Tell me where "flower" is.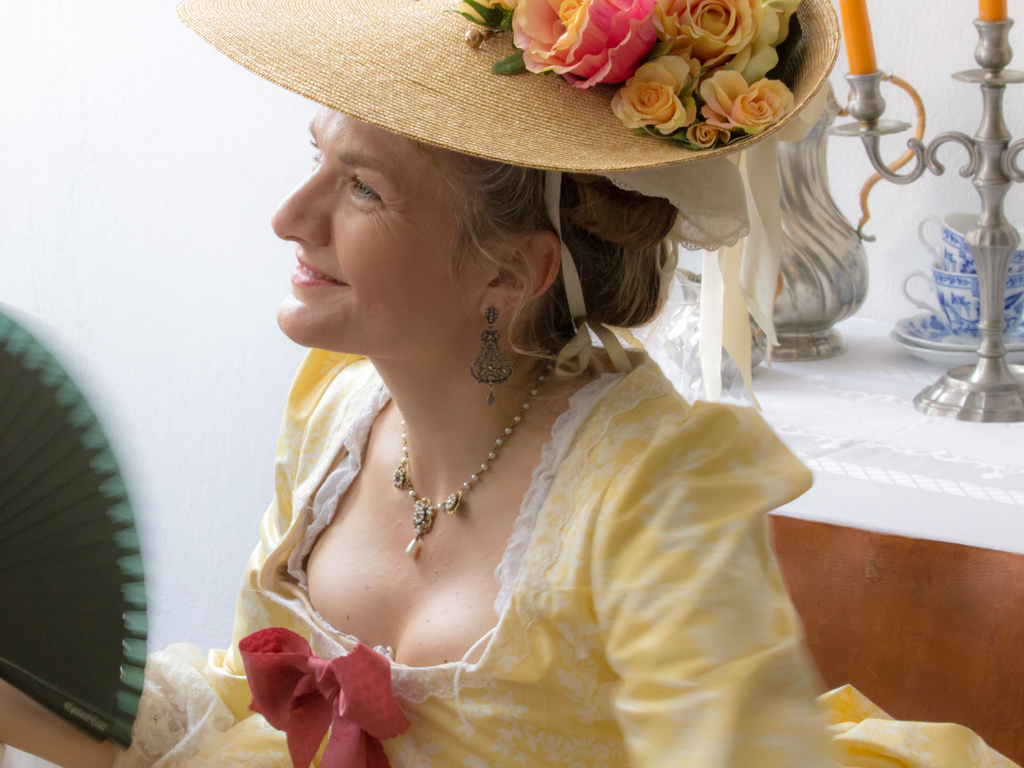
"flower" is at <box>696,66,799,138</box>.
